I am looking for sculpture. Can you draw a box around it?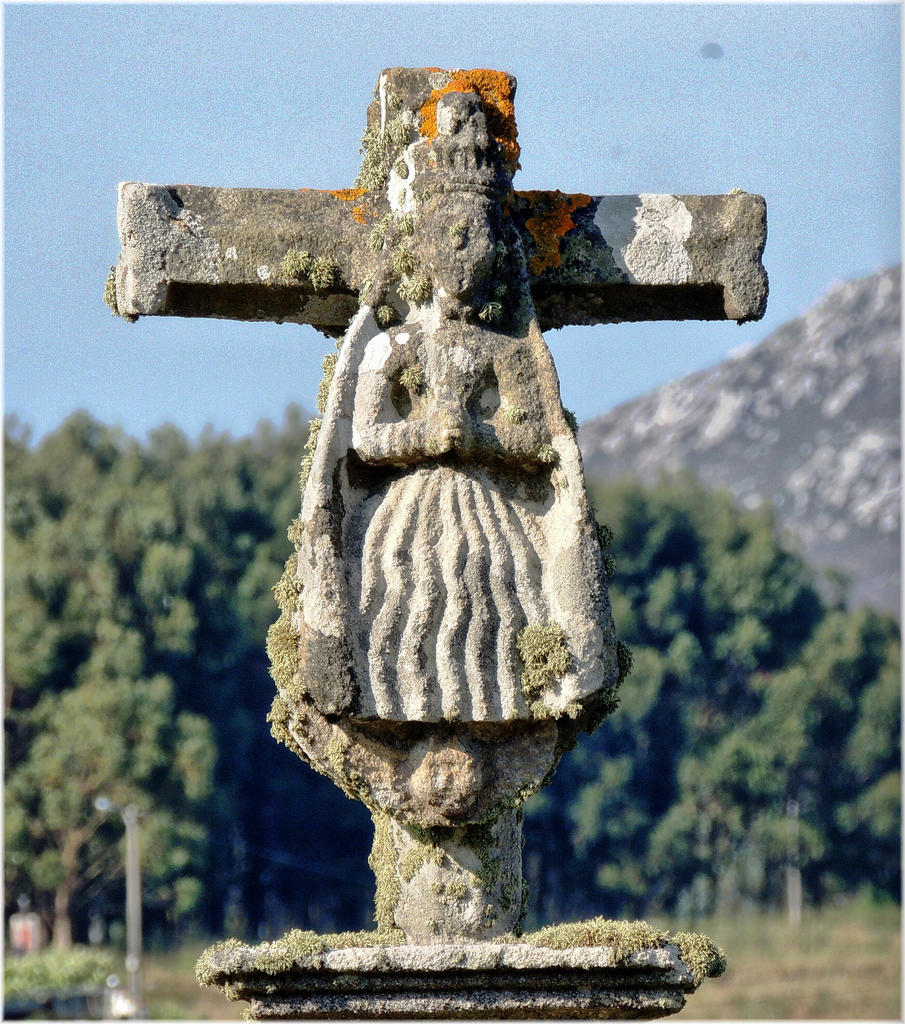
Sure, the bounding box is [x1=196, y1=47, x2=733, y2=880].
